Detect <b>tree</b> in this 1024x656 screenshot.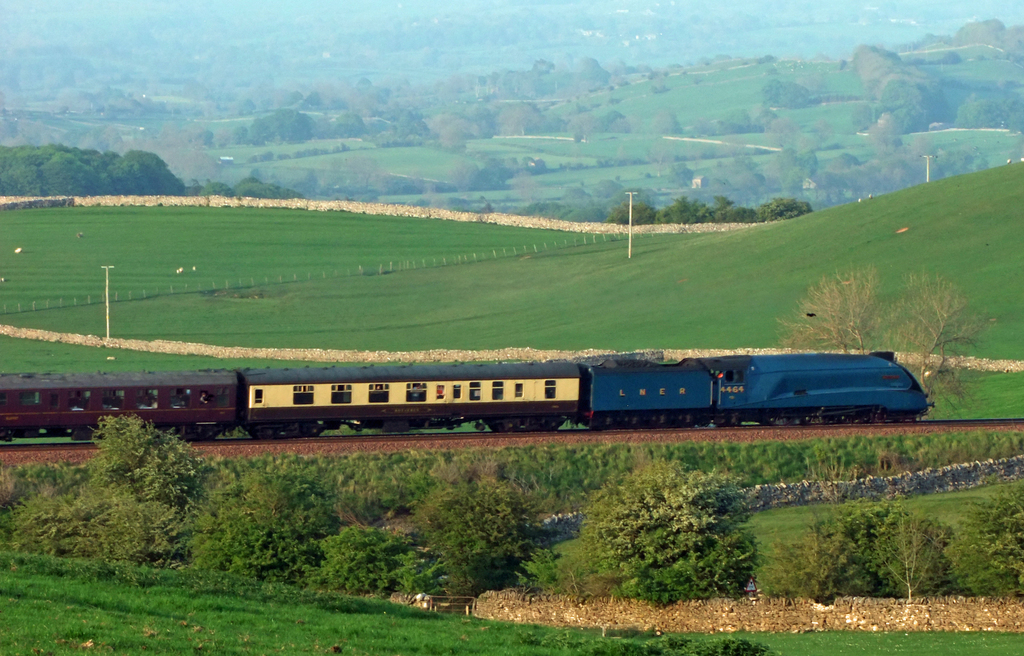
Detection: x1=778, y1=262, x2=890, y2=341.
